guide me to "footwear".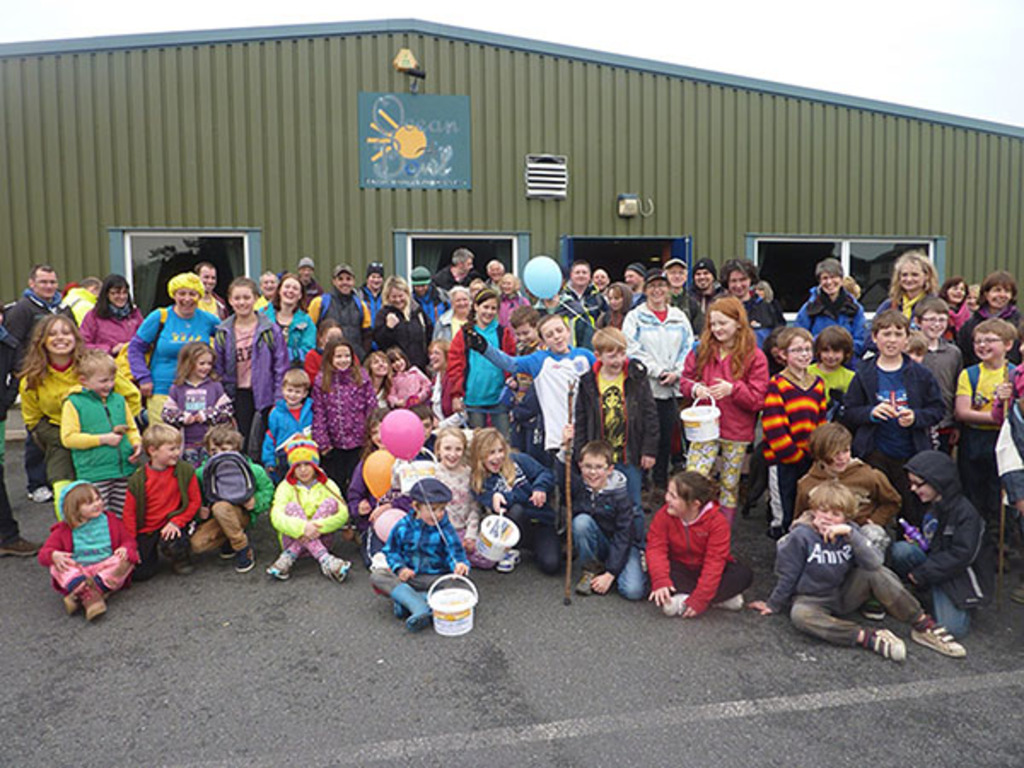
Guidance: detection(84, 582, 102, 618).
